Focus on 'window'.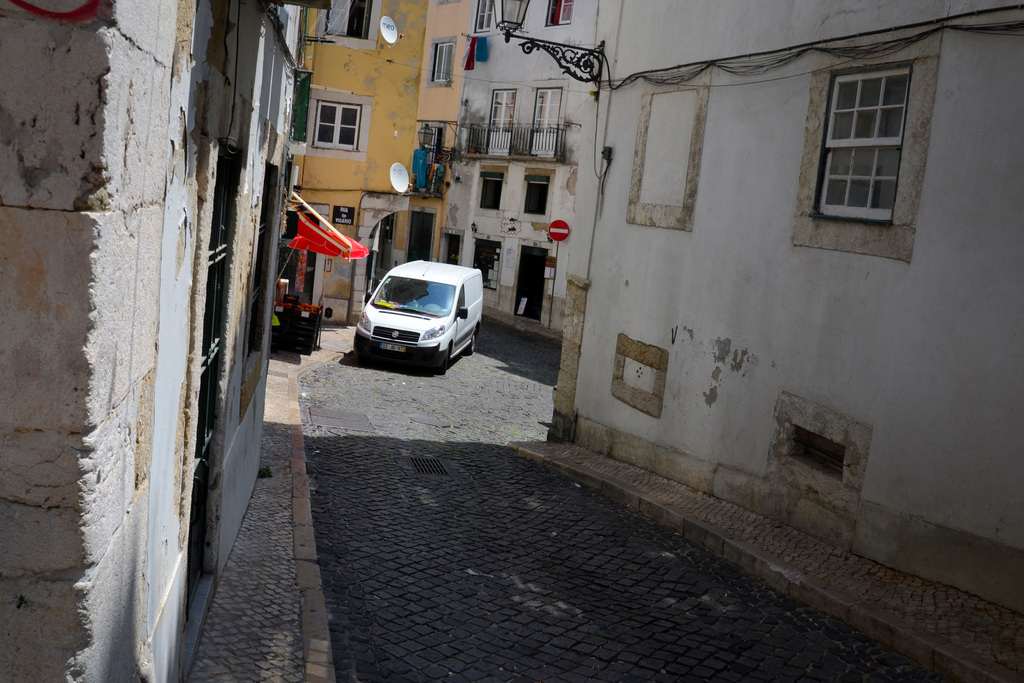
Focused at (left=477, top=165, right=513, bottom=217).
